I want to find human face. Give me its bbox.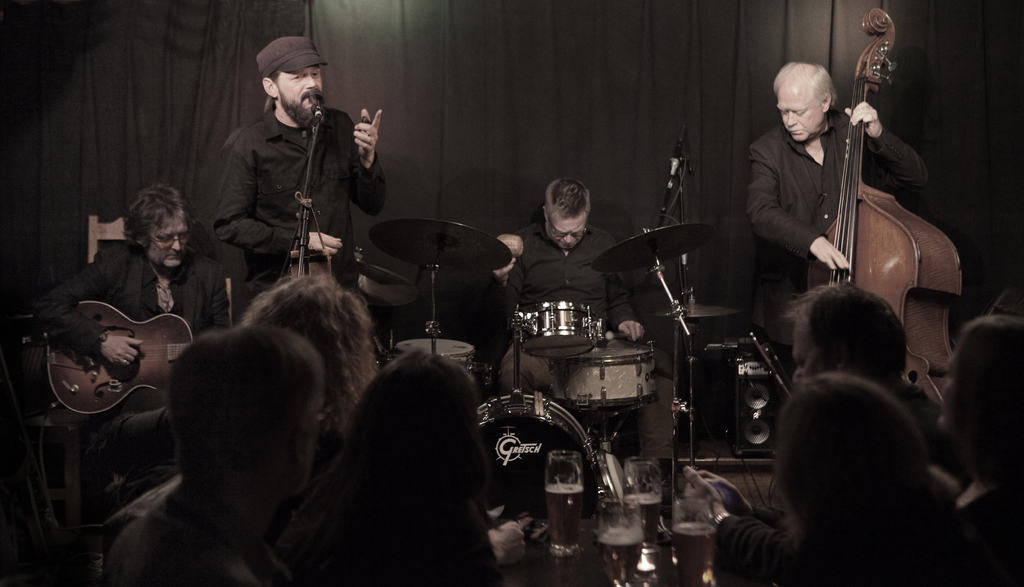
box(271, 63, 331, 124).
